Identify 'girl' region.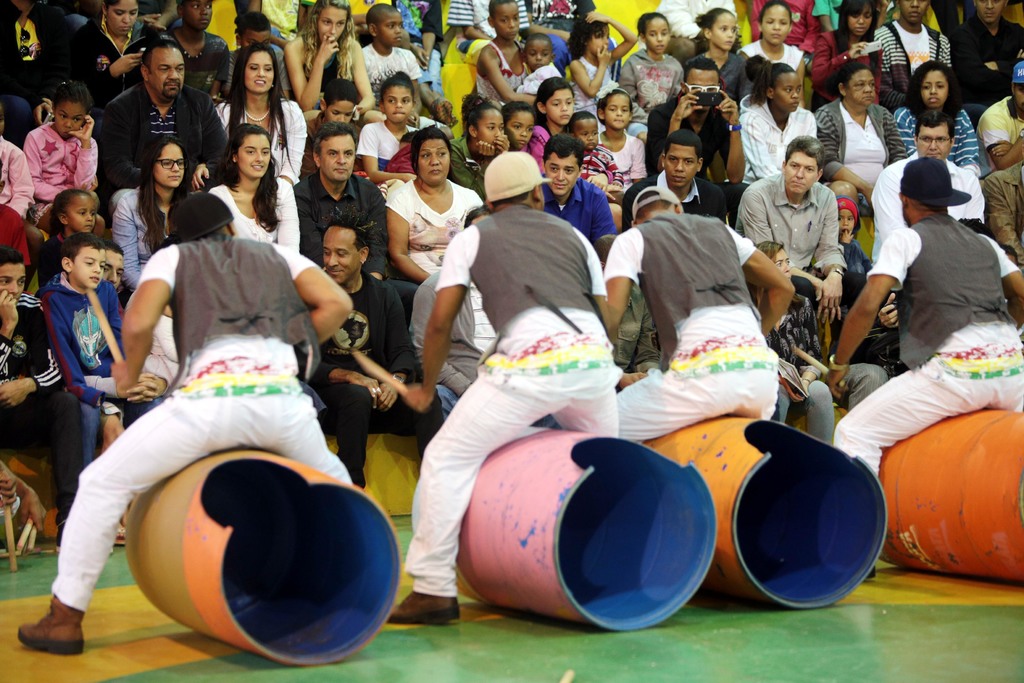
Region: BBox(477, 0, 531, 103).
